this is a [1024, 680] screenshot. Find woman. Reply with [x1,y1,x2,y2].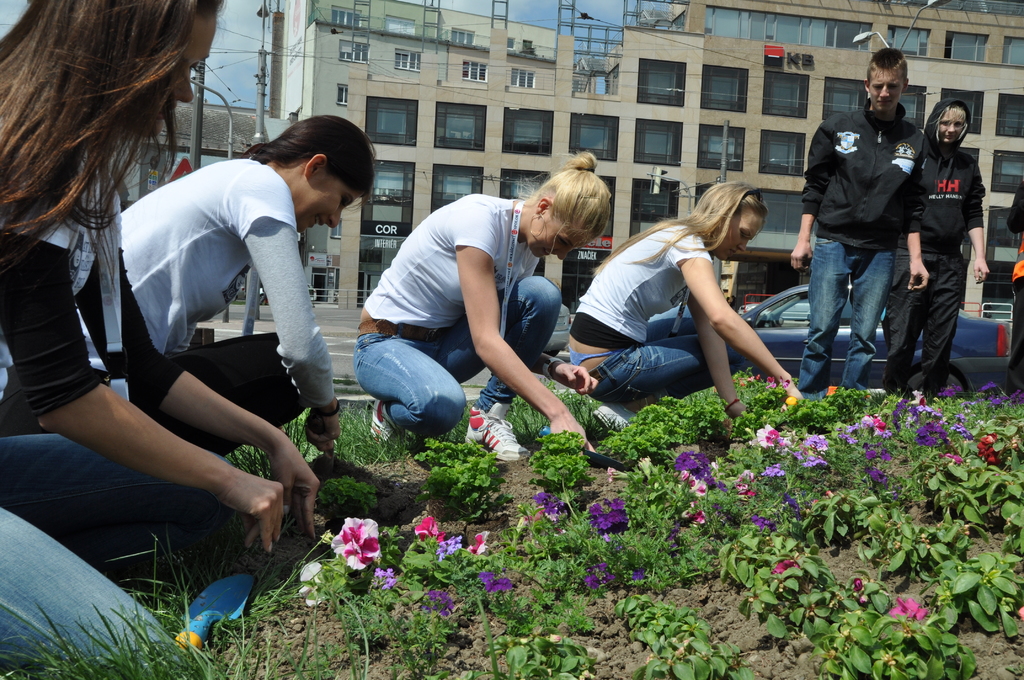
[572,179,808,422].
